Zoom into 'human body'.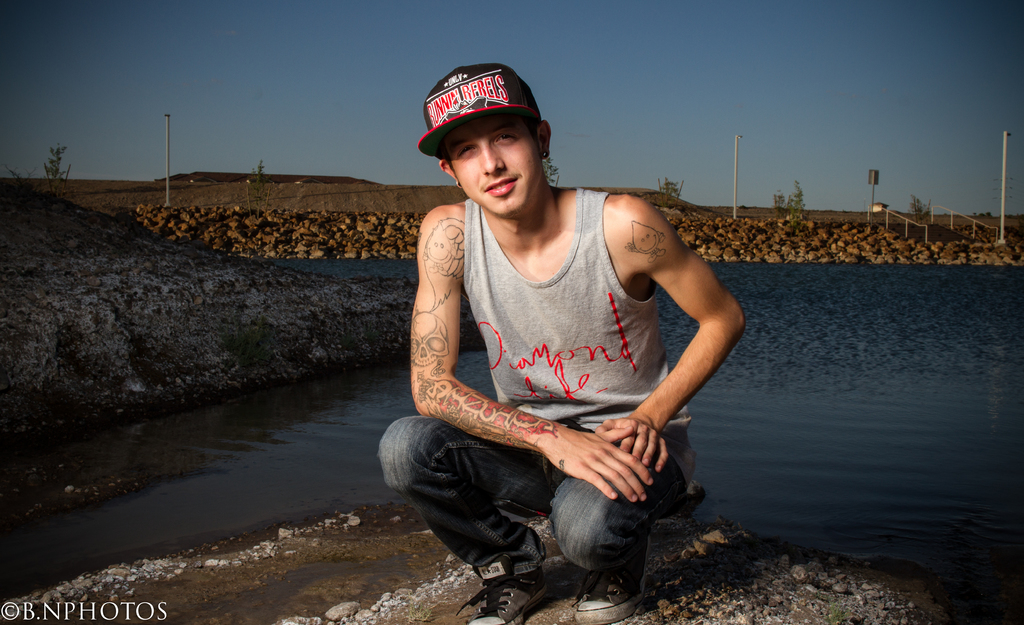
Zoom target: bbox=(387, 102, 744, 601).
